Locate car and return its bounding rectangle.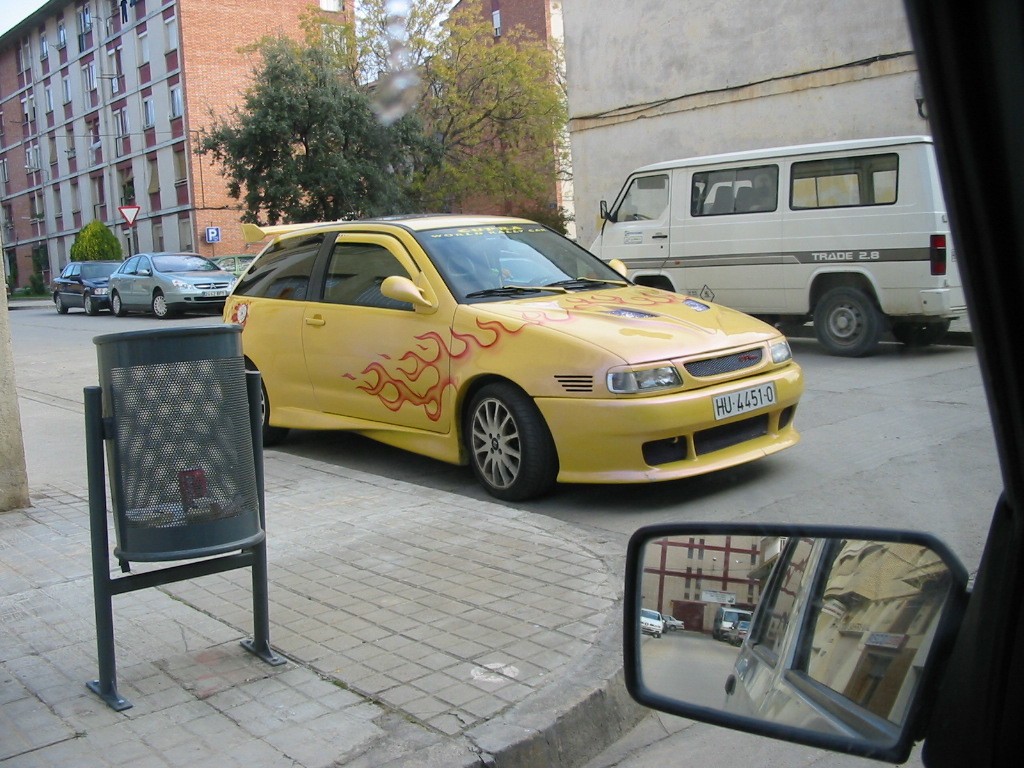
x1=729 y1=620 x2=748 y2=640.
